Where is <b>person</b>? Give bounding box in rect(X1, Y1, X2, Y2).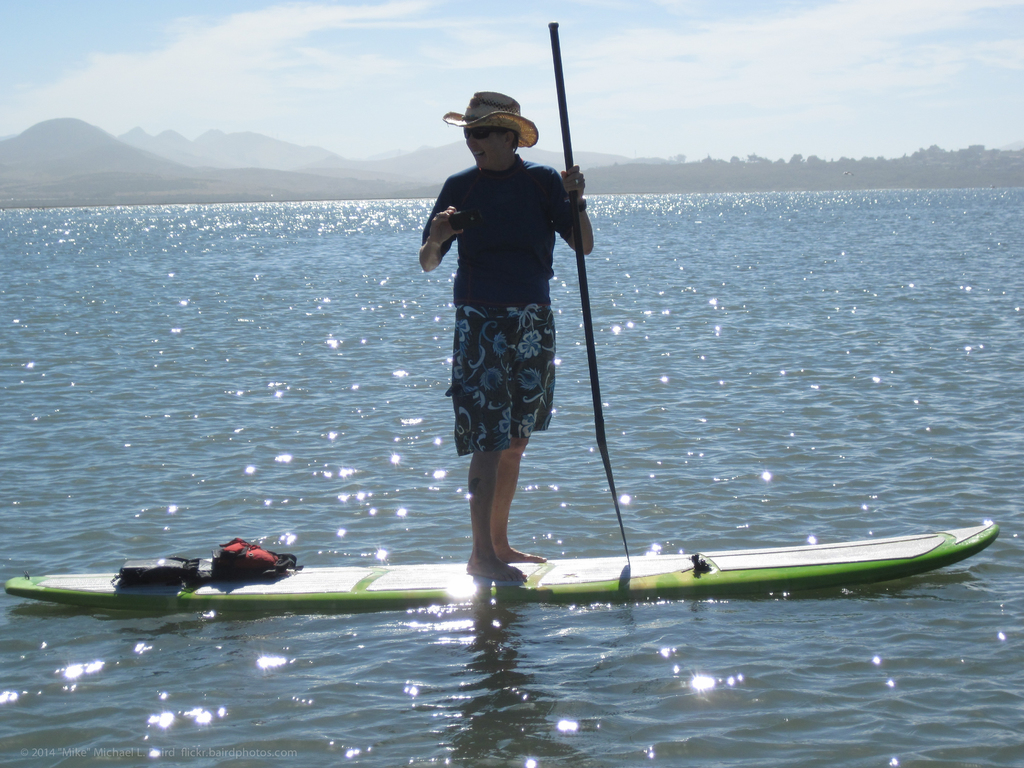
rect(420, 90, 596, 582).
